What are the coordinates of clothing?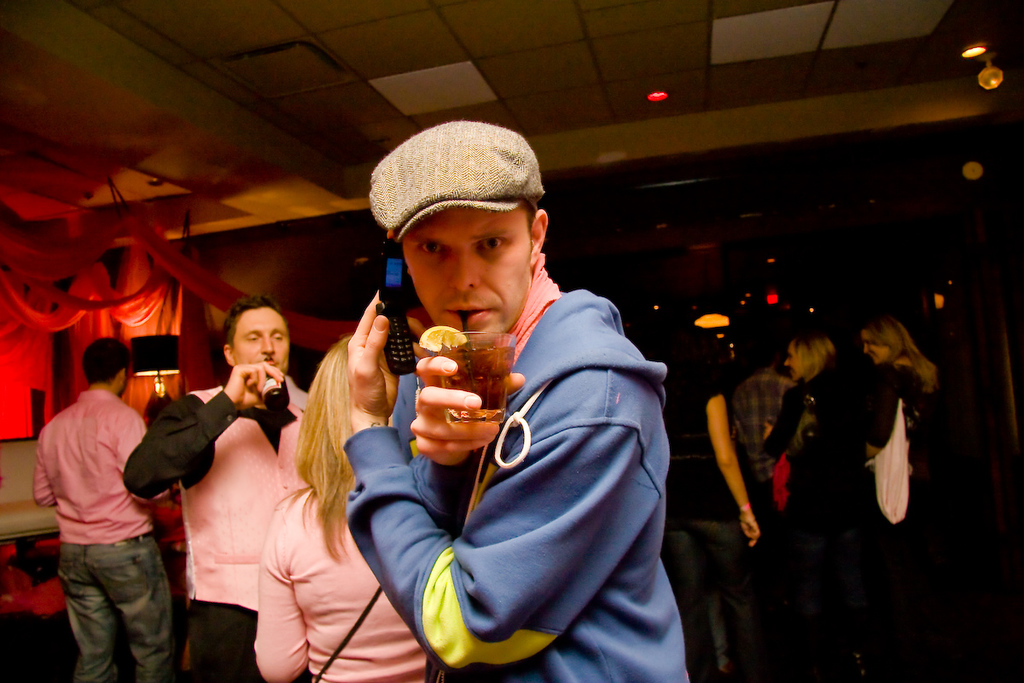
rect(767, 359, 852, 585).
